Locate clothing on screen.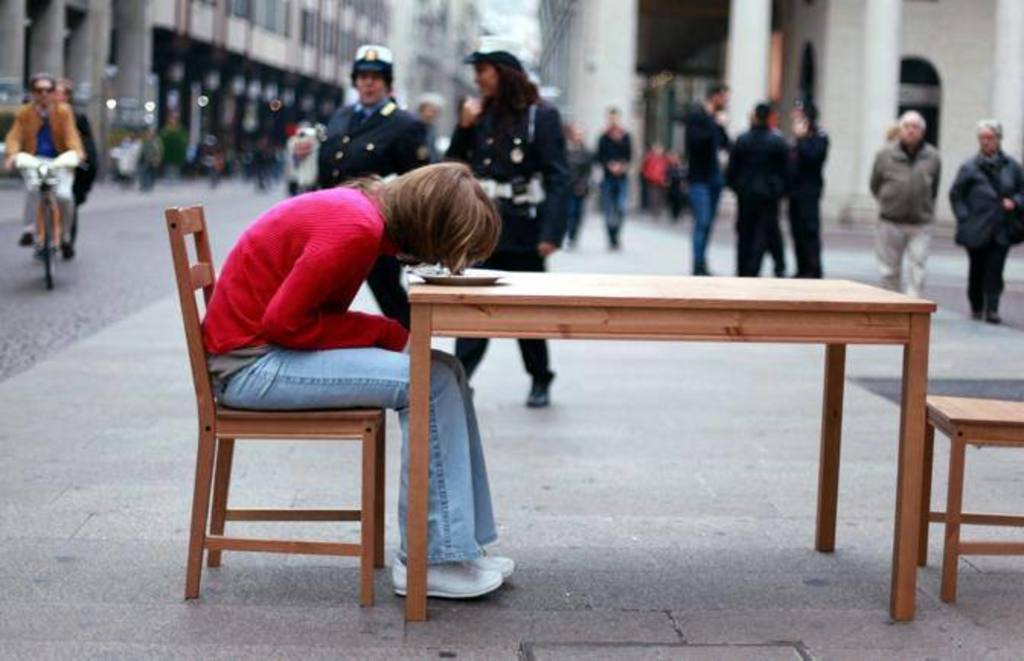
On screen at 6:101:85:242.
